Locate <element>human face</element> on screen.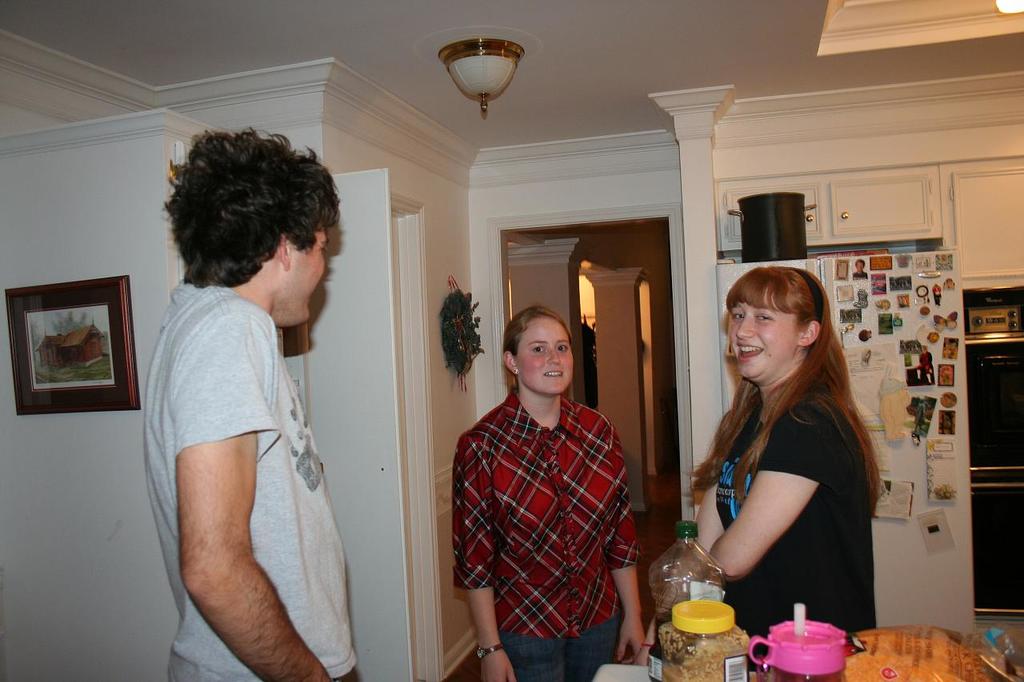
On screen at [274, 224, 327, 326].
